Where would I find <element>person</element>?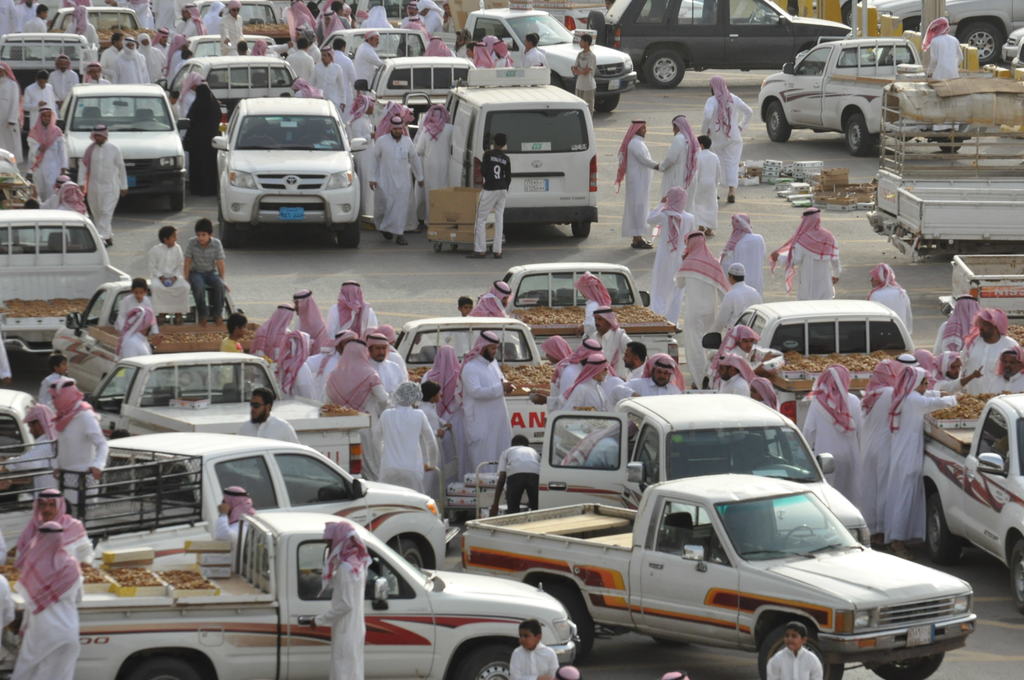
At bbox(111, 33, 145, 76).
